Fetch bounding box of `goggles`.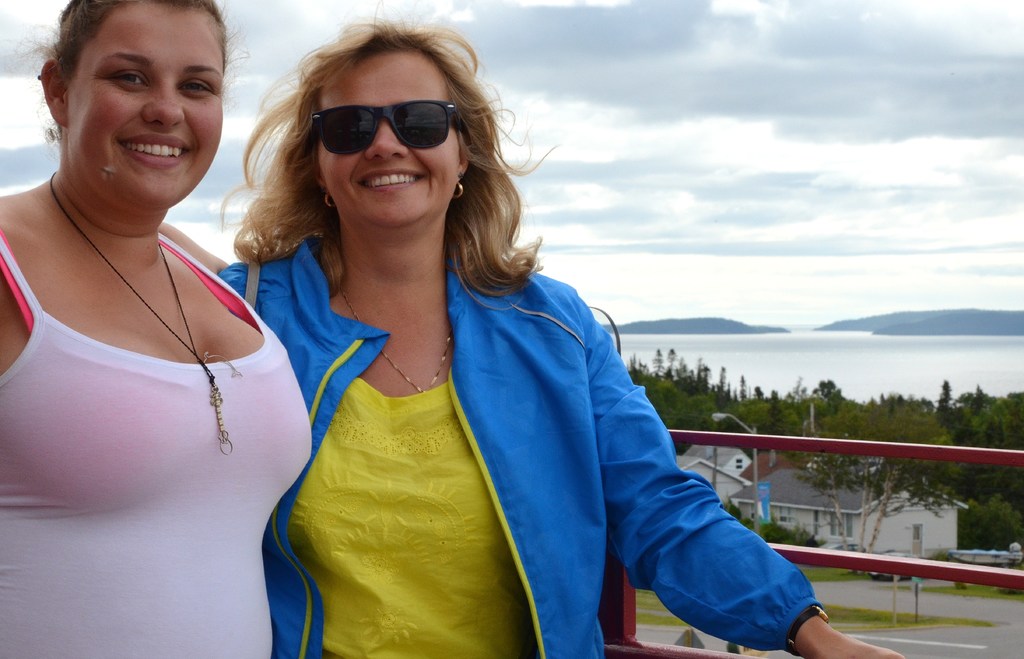
Bbox: left=303, top=99, right=464, bottom=160.
